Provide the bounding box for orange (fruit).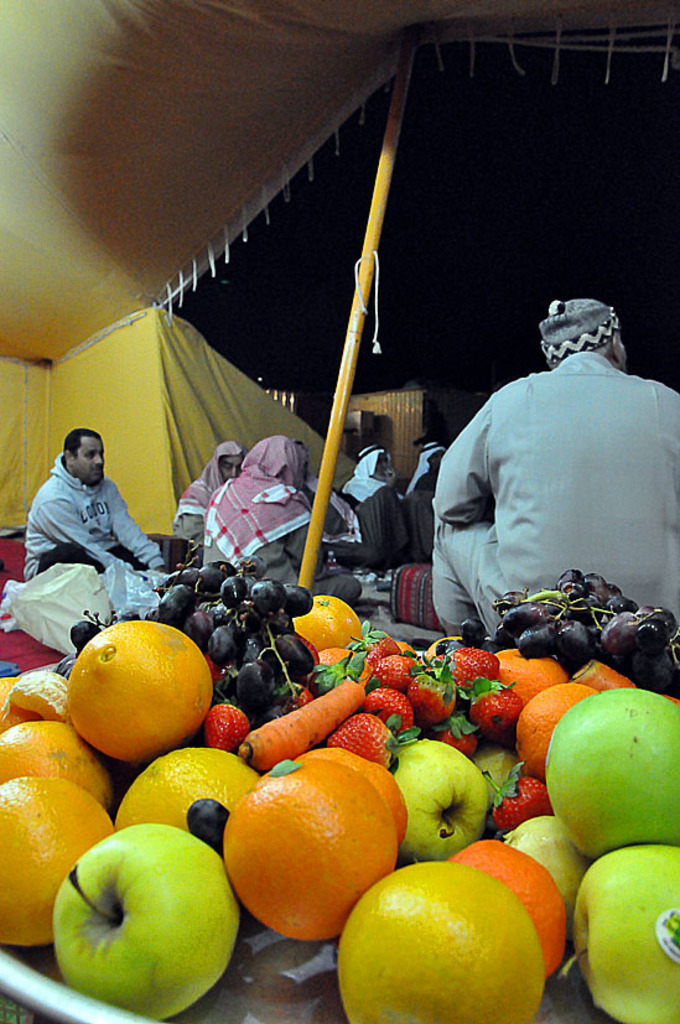
region(576, 660, 629, 687).
